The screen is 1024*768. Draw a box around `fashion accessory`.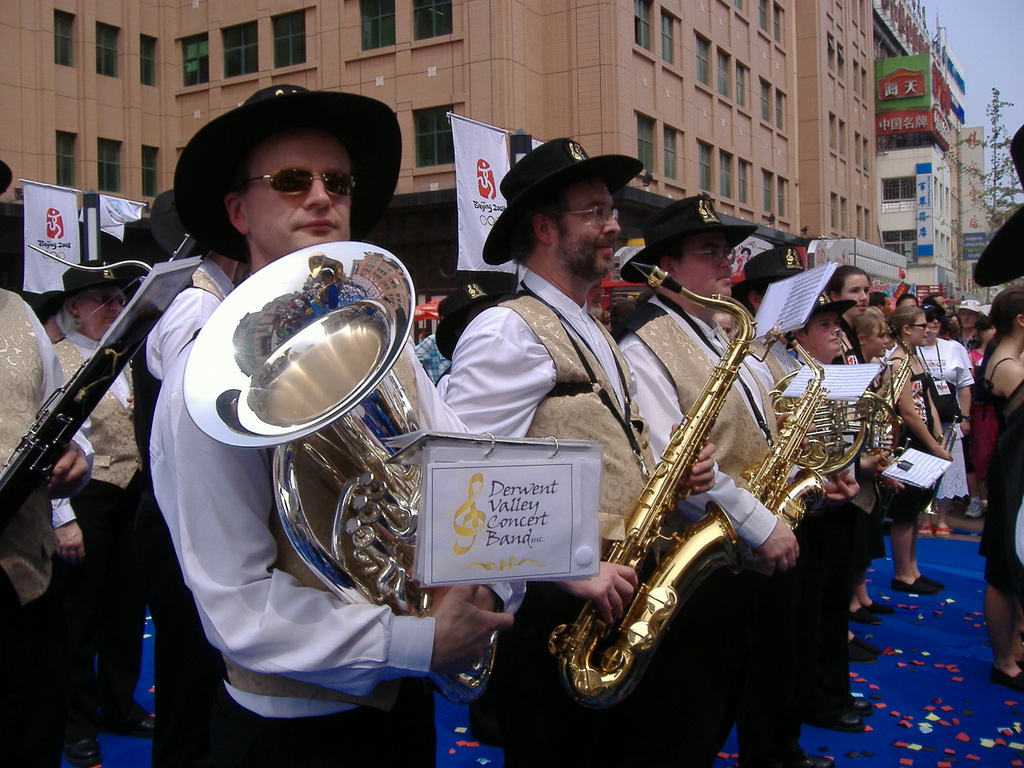
[806,290,858,314].
